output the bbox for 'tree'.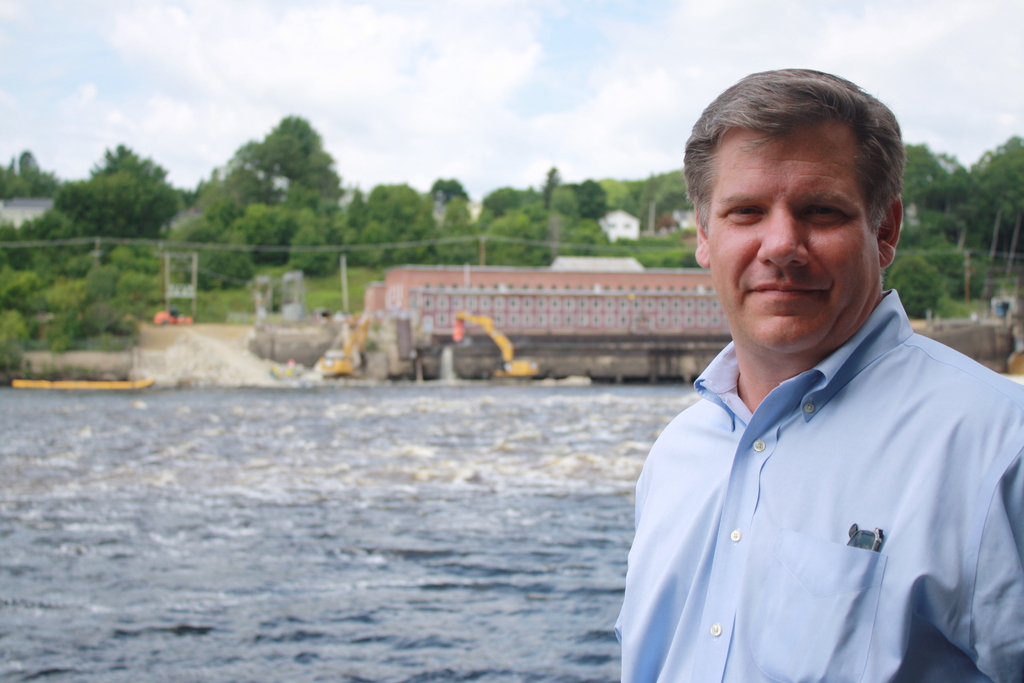
region(286, 208, 351, 273).
